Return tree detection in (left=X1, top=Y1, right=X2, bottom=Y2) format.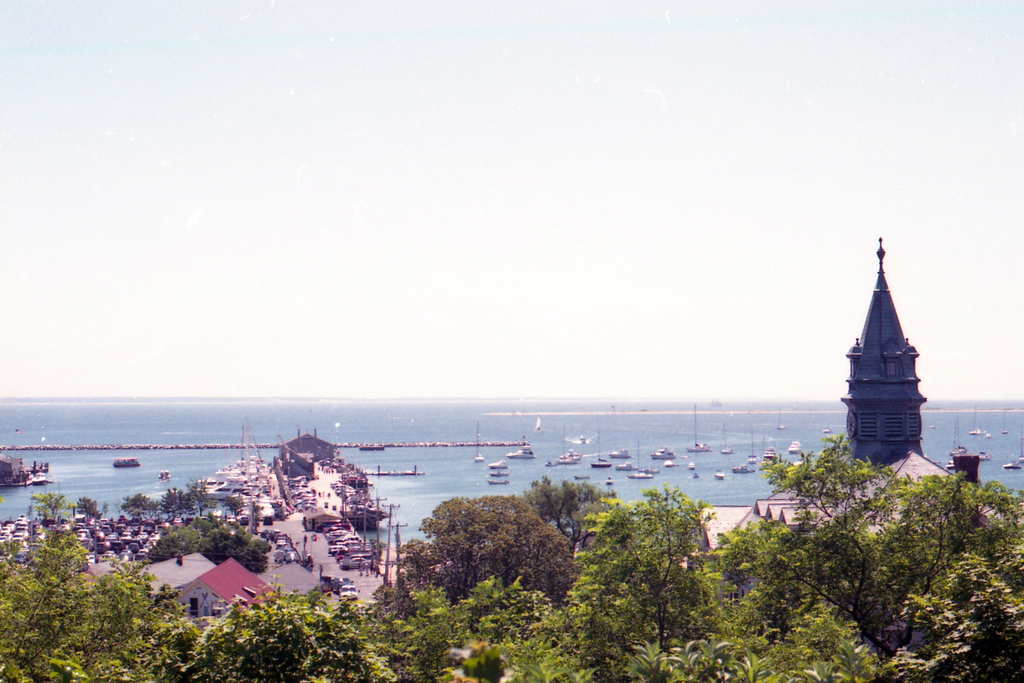
(left=402, top=495, right=586, bottom=609).
